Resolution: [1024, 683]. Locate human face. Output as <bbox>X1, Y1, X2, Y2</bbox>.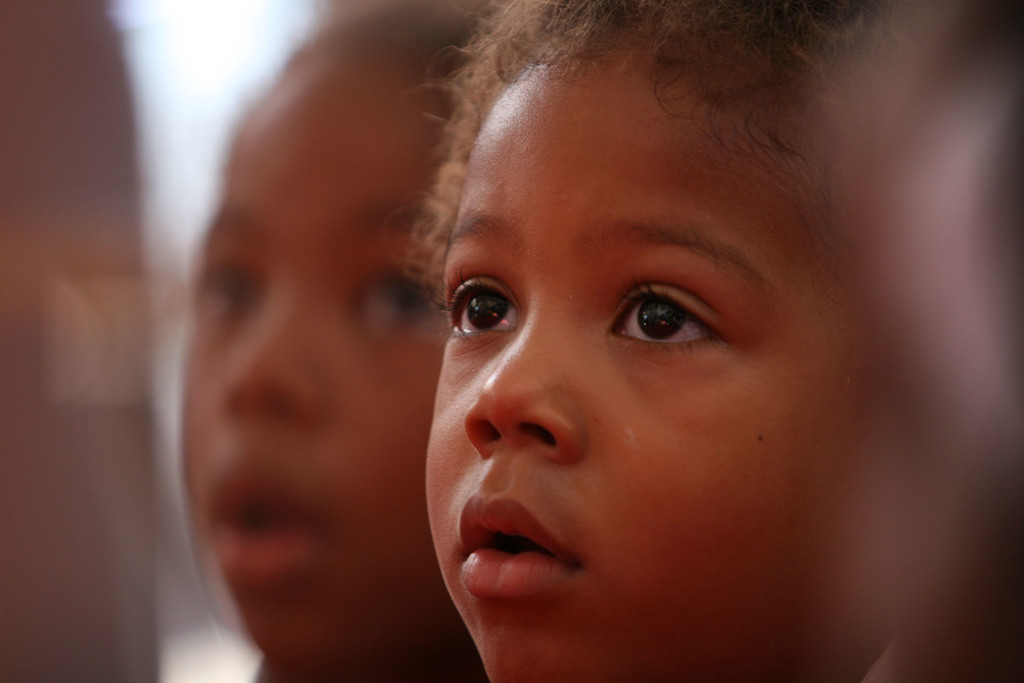
<bbox>188, 42, 439, 670</bbox>.
